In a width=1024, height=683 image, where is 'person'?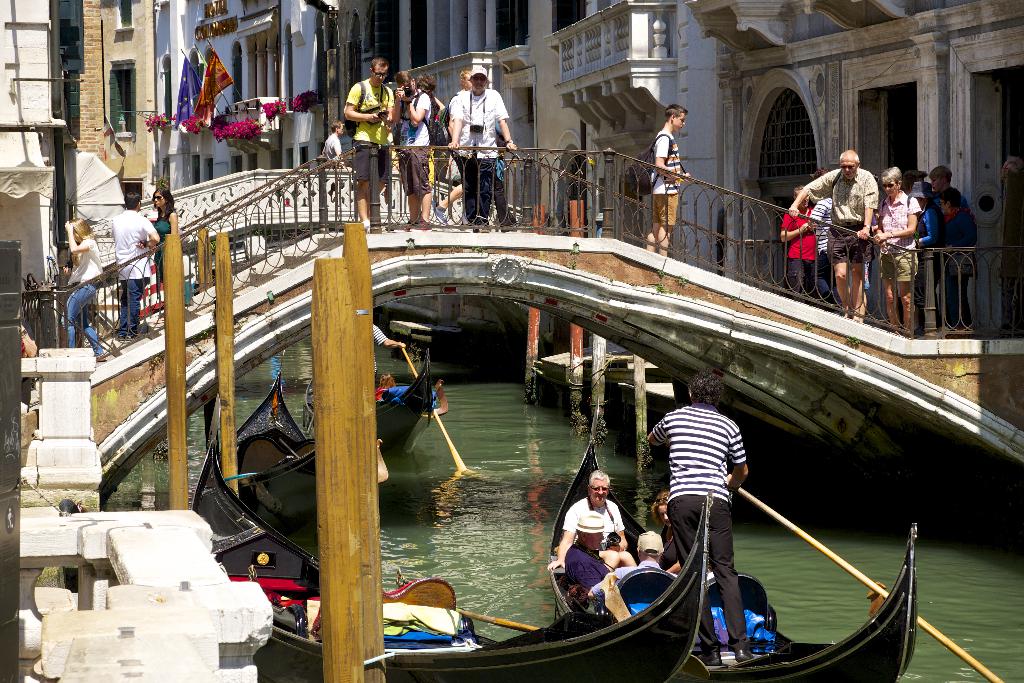
x1=438 y1=65 x2=500 y2=212.
